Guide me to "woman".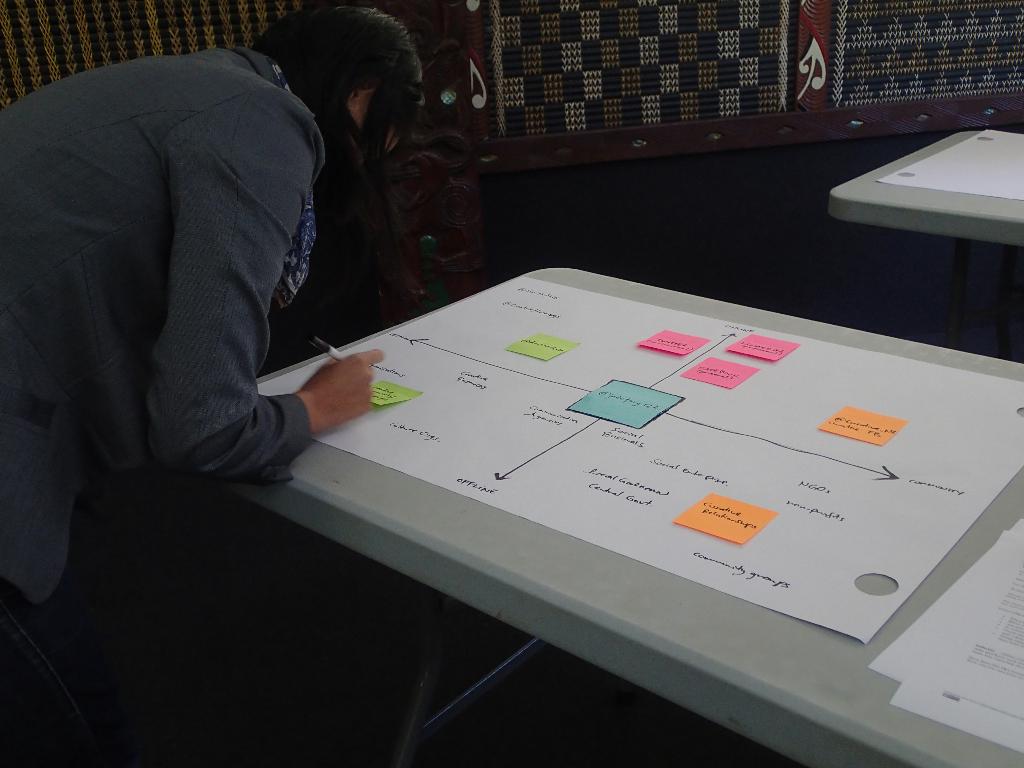
Guidance: [x1=15, y1=0, x2=340, y2=578].
